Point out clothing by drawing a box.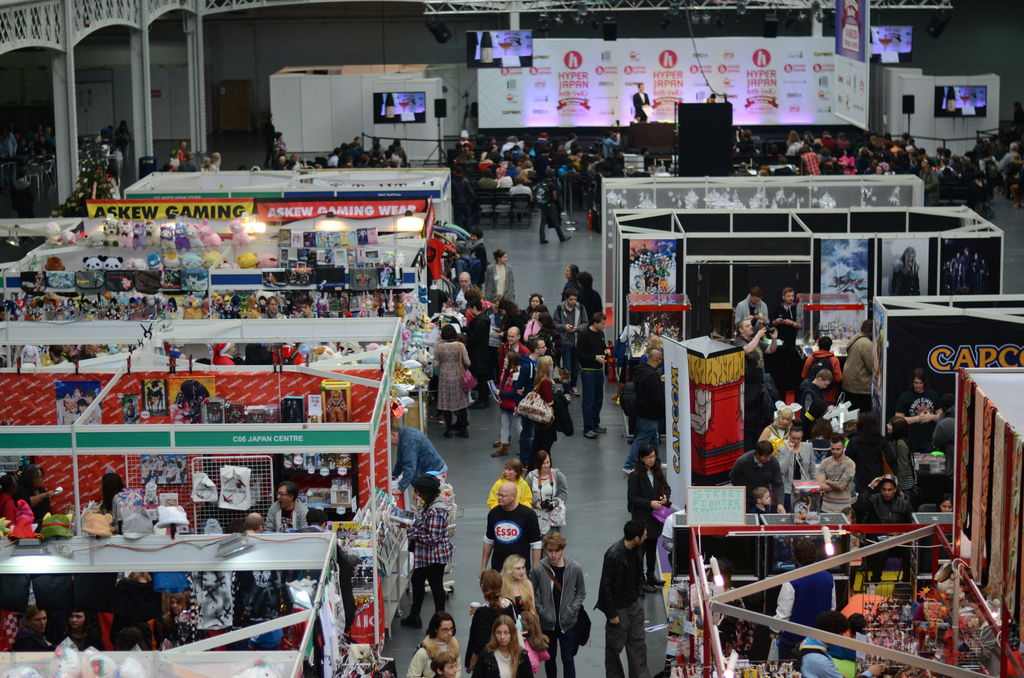
[109,582,166,647].
